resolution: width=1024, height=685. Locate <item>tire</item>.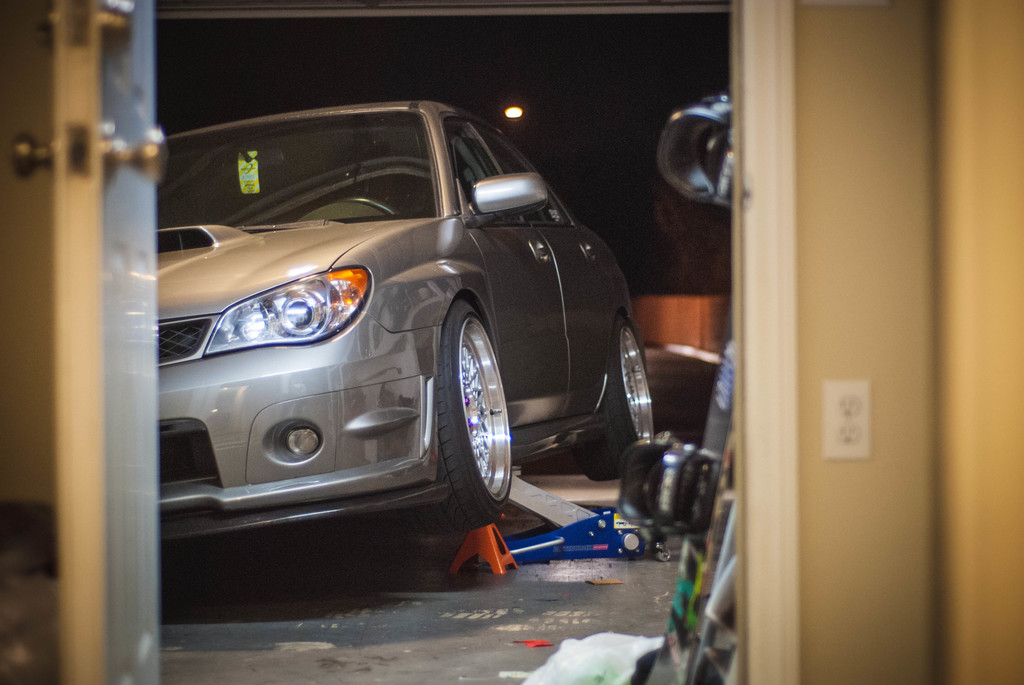
(414, 297, 516, 544).
